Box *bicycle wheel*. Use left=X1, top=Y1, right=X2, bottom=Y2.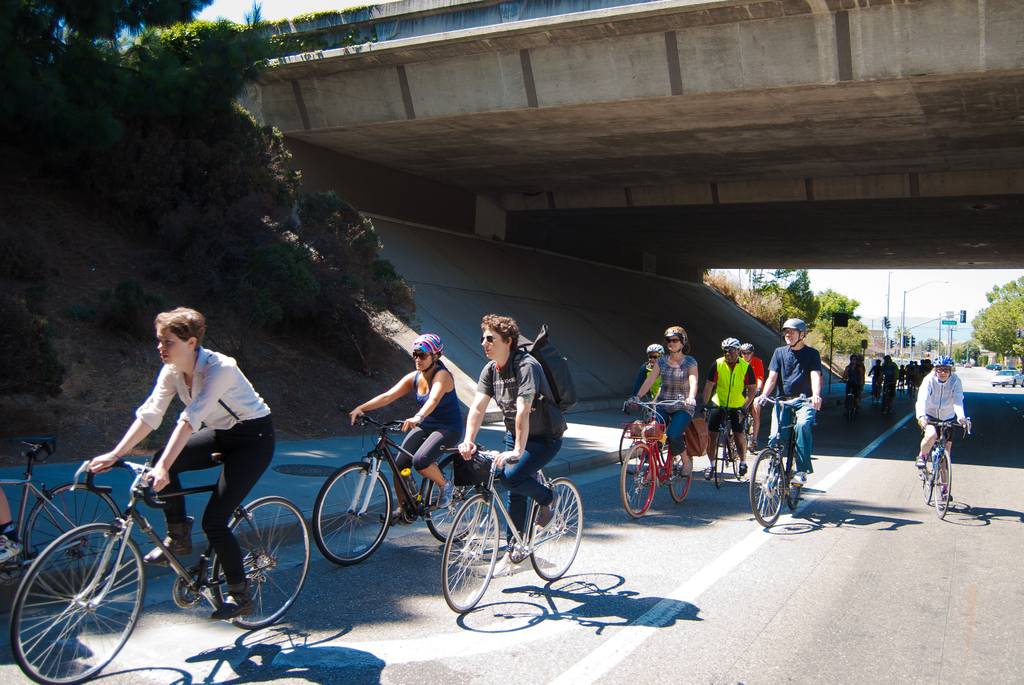
left=6, top=519, right=147, bottom=684.
